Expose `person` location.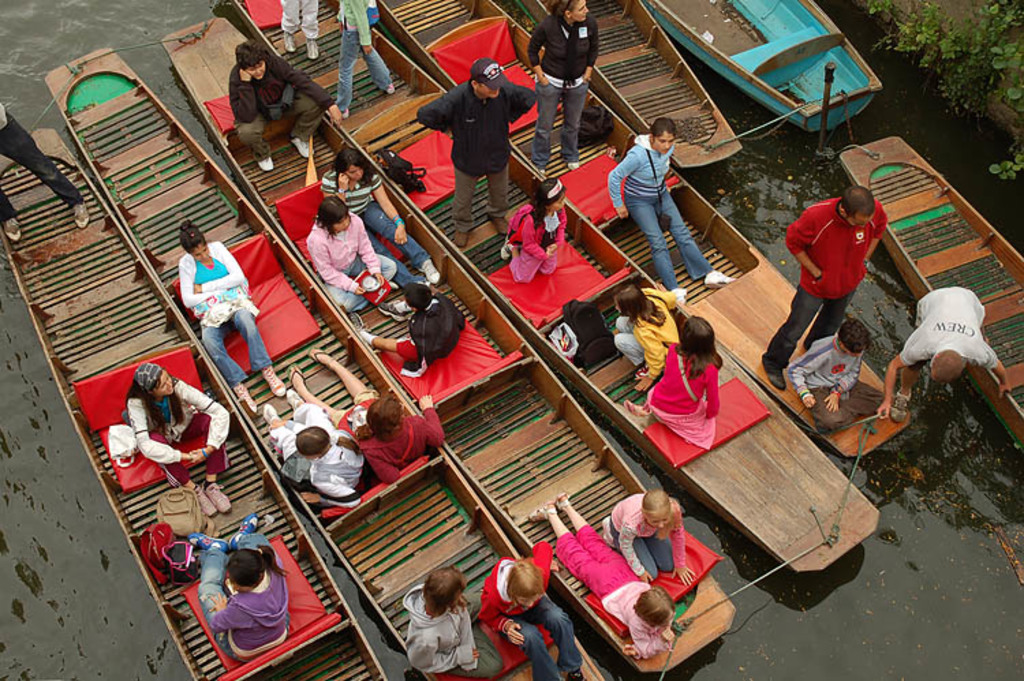
Exposed at select_region(321, 145, 436, 285).
